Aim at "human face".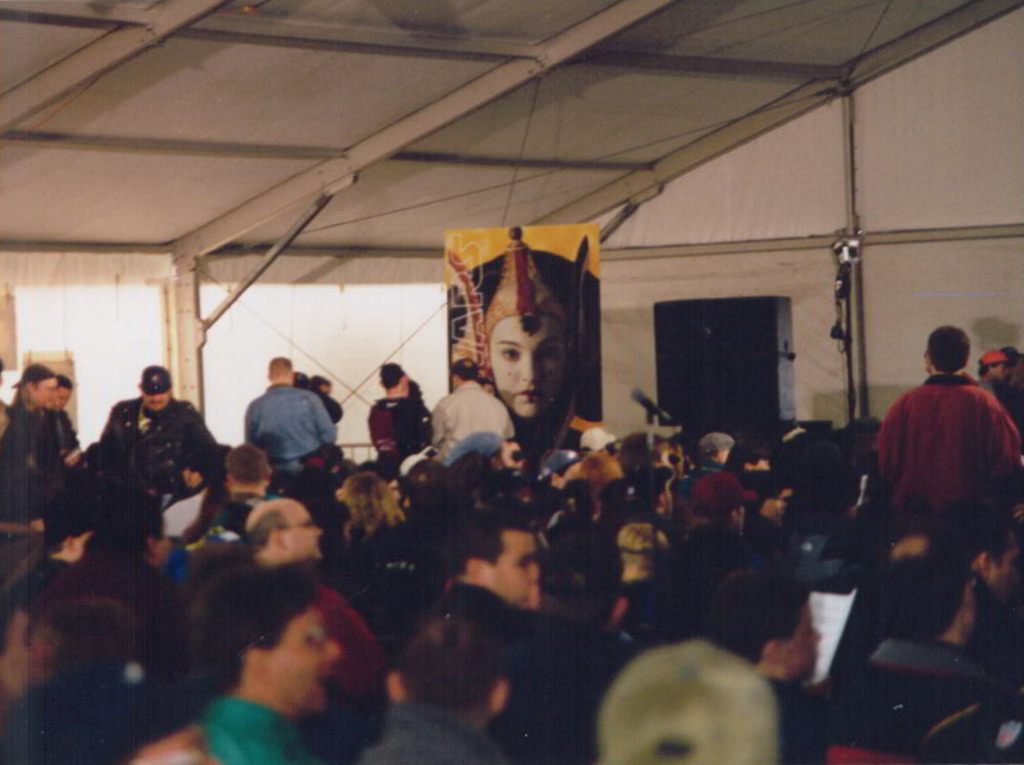
Aimed at [left=780, top=600, right=821, bottom=681].
